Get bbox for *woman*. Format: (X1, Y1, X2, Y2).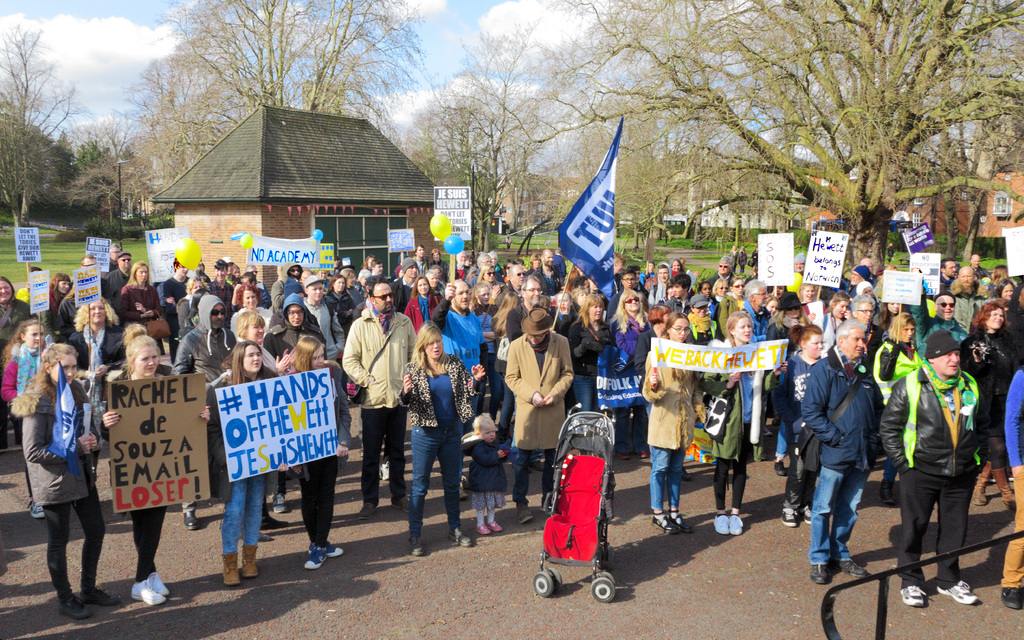
(99, 324, 210, 605).
